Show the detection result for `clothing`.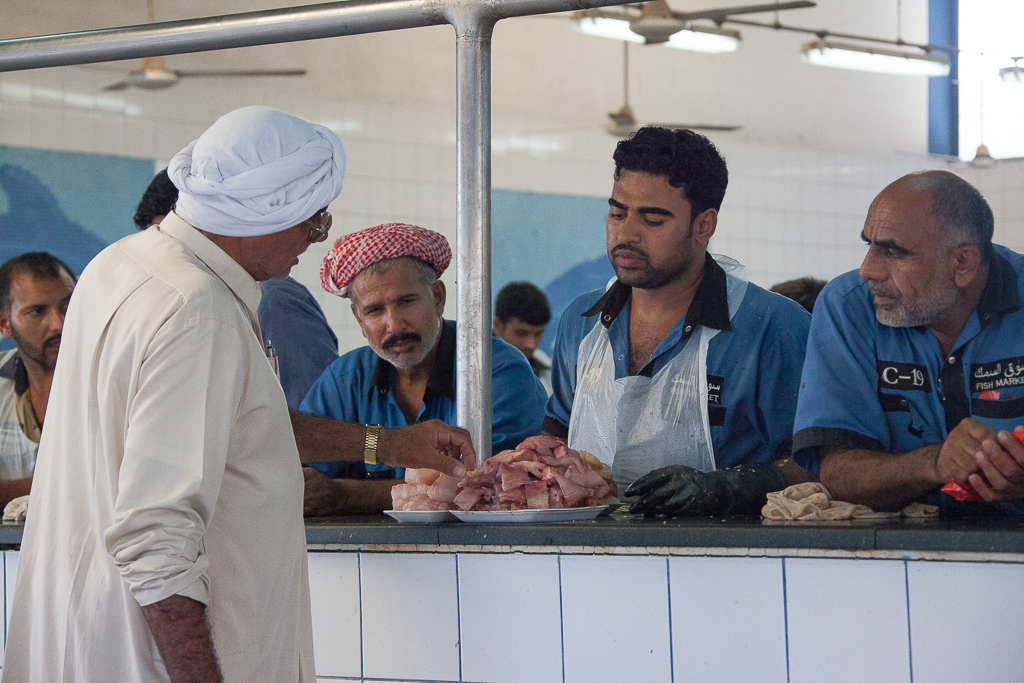
pyautogui.locateOnScreen(2, 200, 322, 682).
